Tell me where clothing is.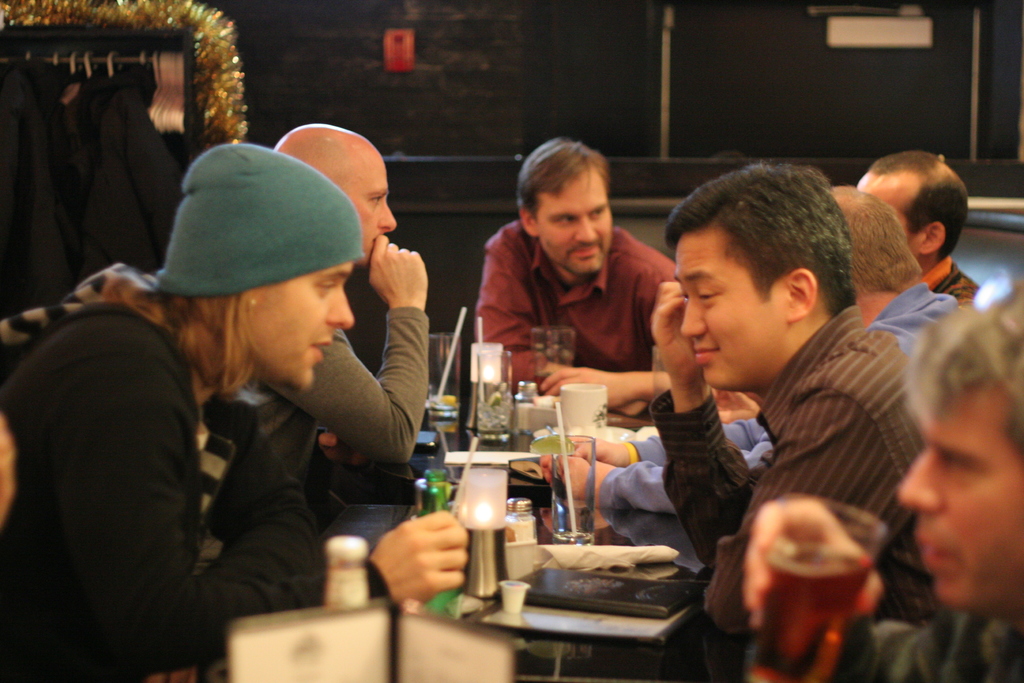
clothing is at bbox=[927, 259, 983, 308].
